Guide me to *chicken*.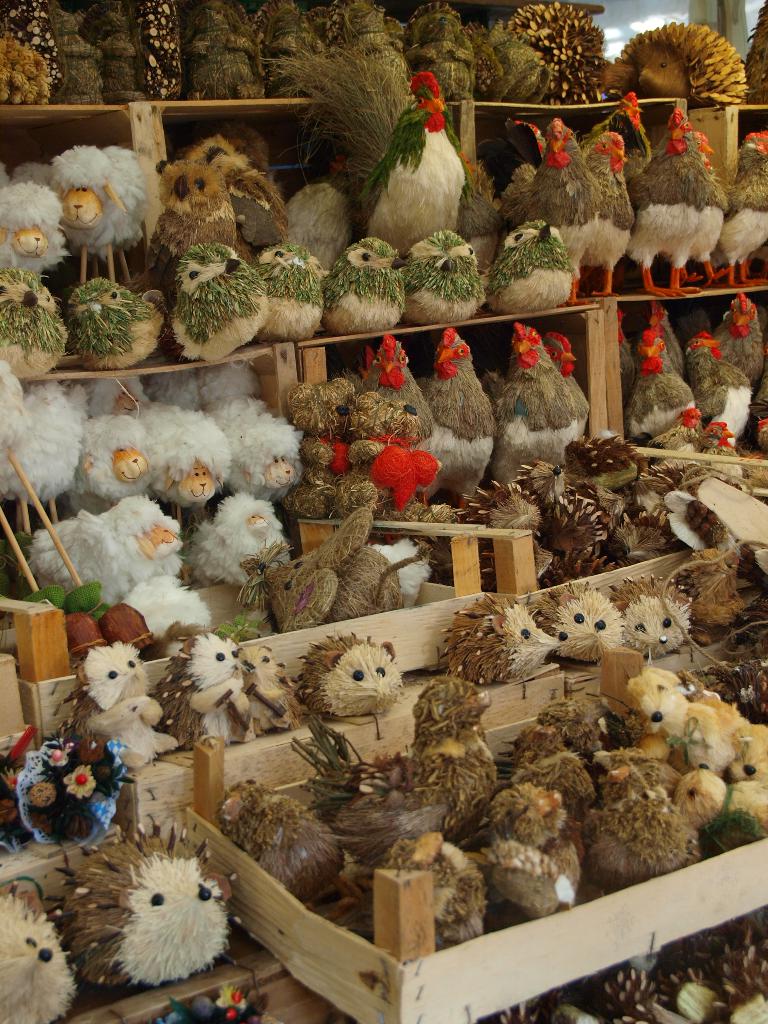
Guidance: pyautogui.locateOnScreen(364, 65, 497, 220).
